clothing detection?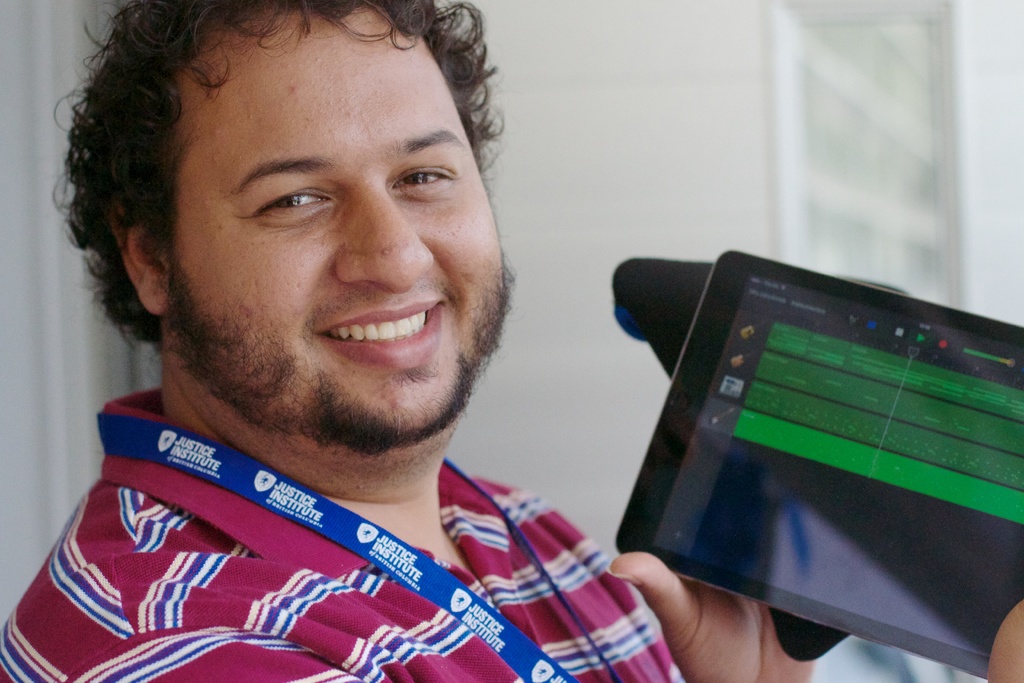
left=0, top=288, right=669, bottom=682
